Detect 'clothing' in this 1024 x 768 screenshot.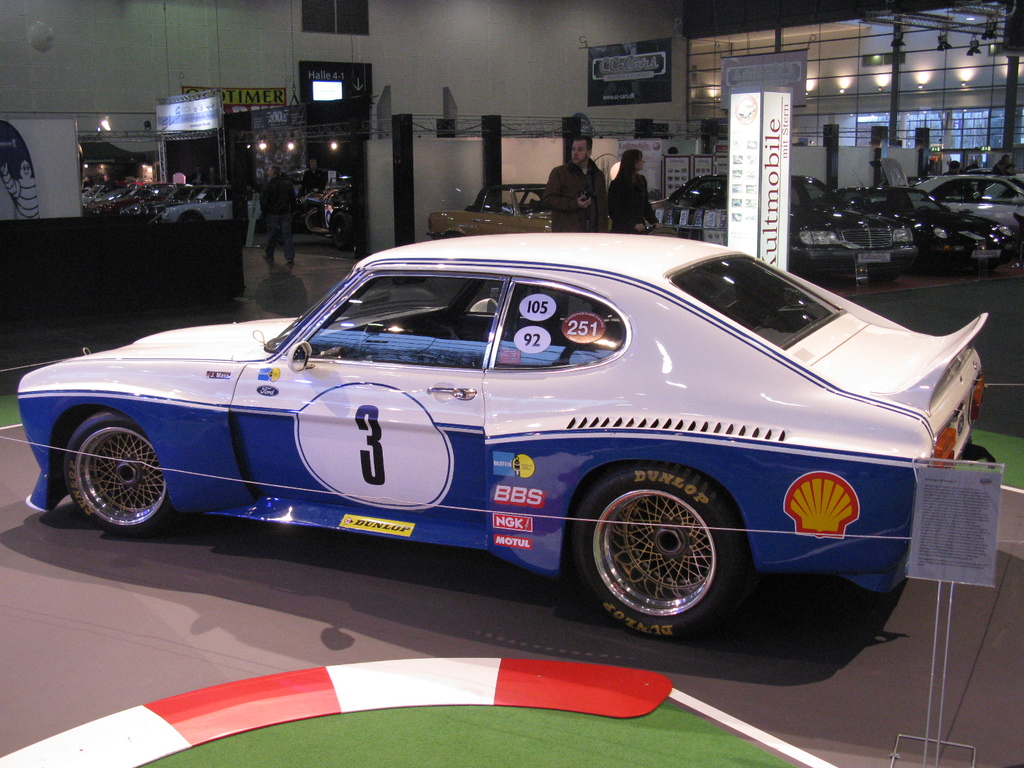
Detection: <bbox>540, 158, 607, 230</bbox>.
